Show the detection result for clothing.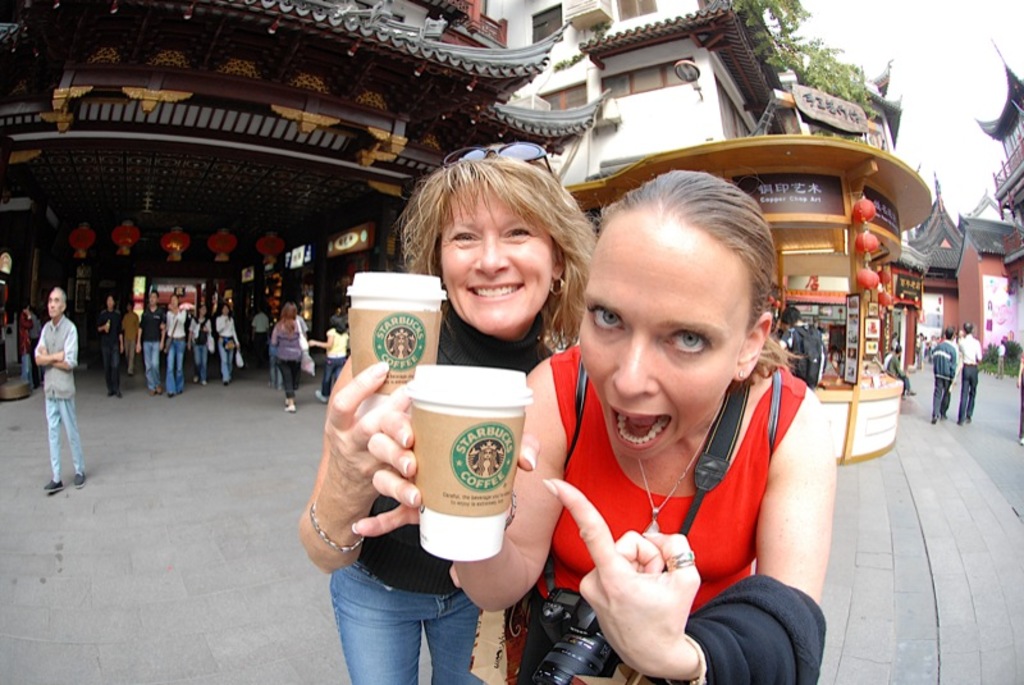
184:307:206:374.
